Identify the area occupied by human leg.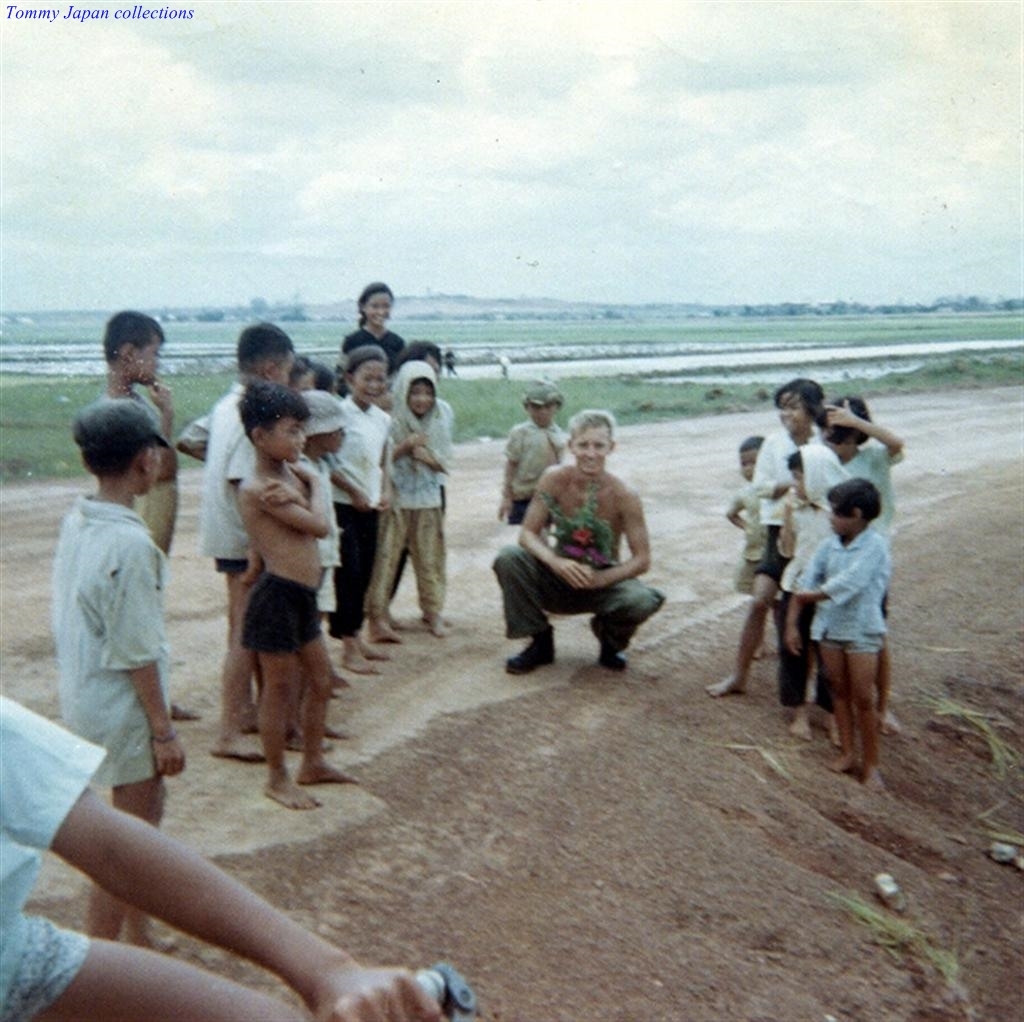
Area: BBox(234, 603, 314, 802).
